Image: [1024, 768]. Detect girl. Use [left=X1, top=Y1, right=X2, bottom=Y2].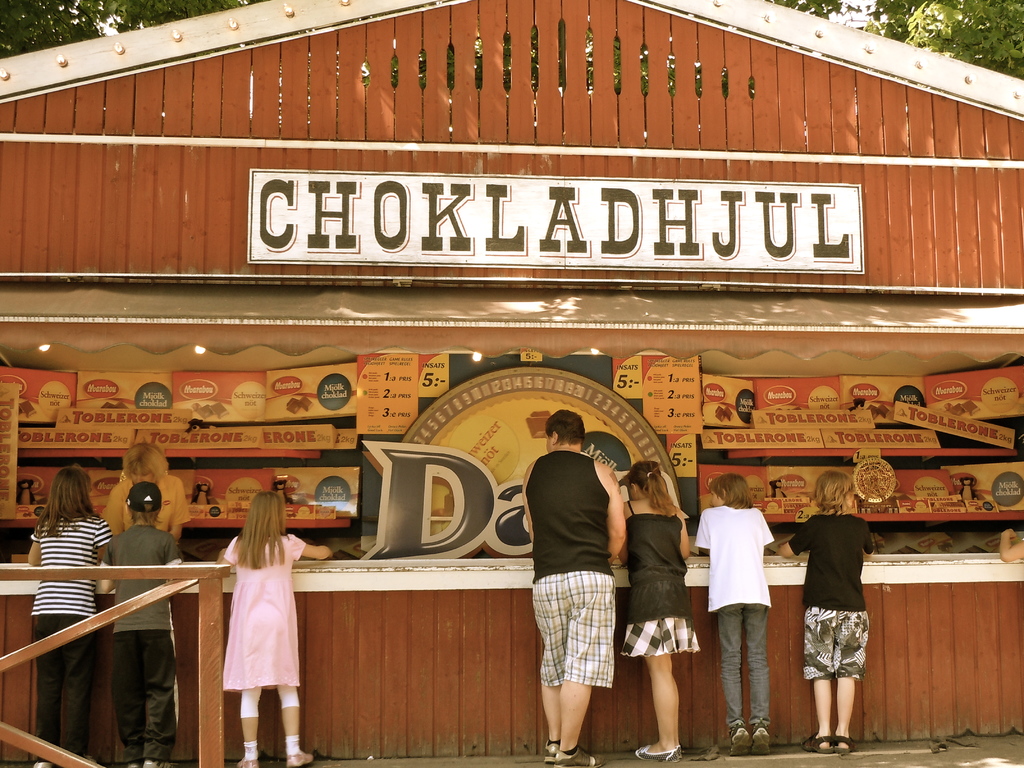
[left=29, top=470, right=116, bottom=767].
